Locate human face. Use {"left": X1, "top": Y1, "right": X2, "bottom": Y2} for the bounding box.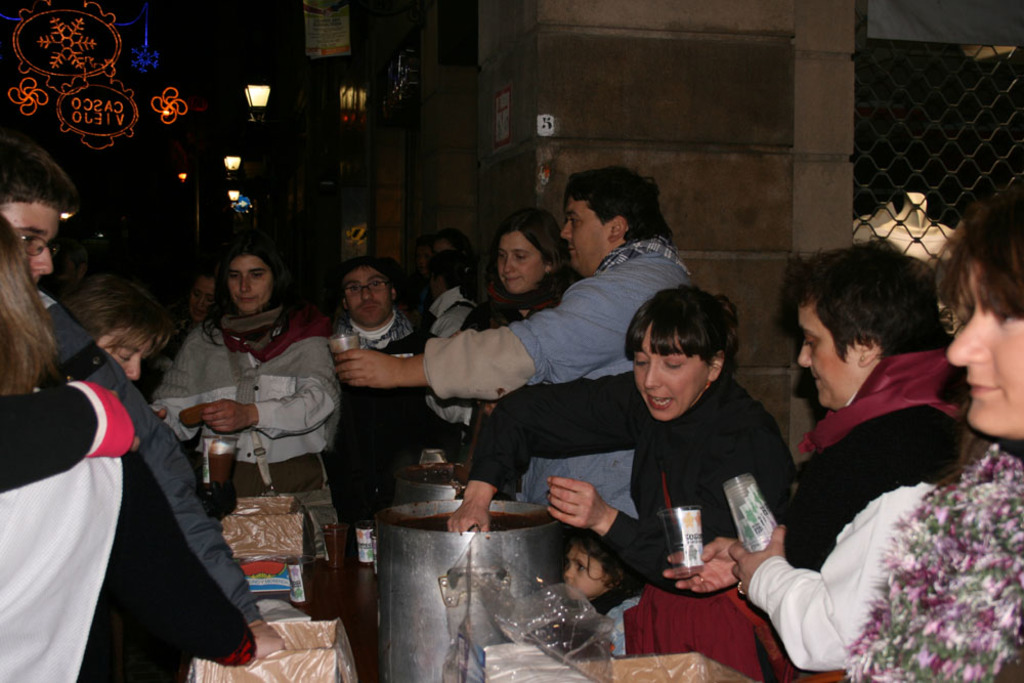
{"left": 344, "top": 265, "right": 388, "bottom": 323}.
